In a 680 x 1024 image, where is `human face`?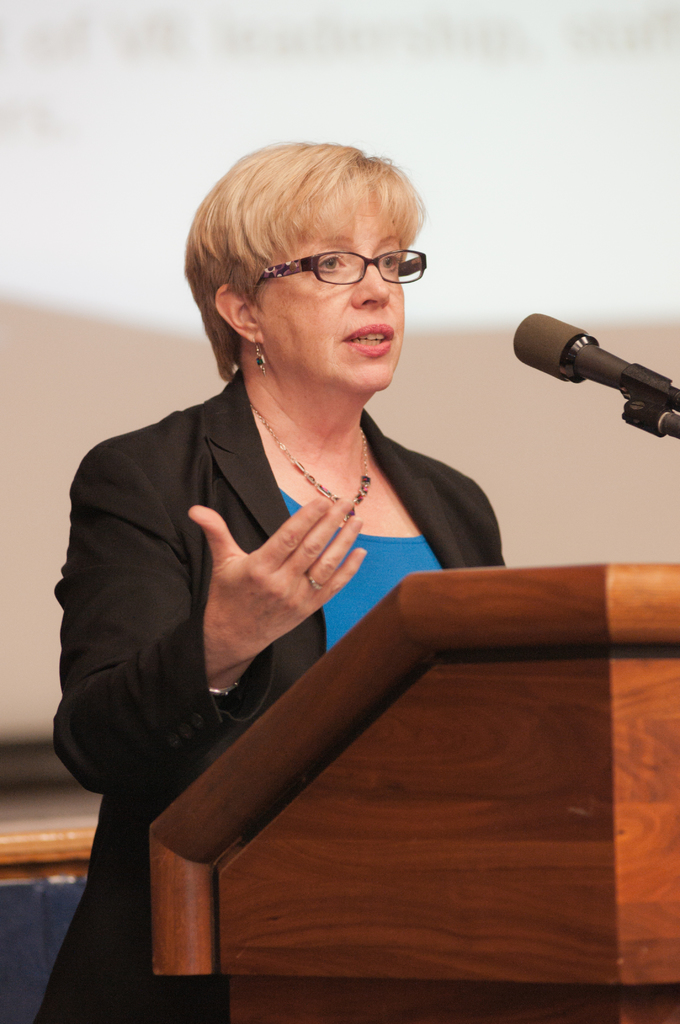
(x1=266, y1=204, x2=406, y2=385).
